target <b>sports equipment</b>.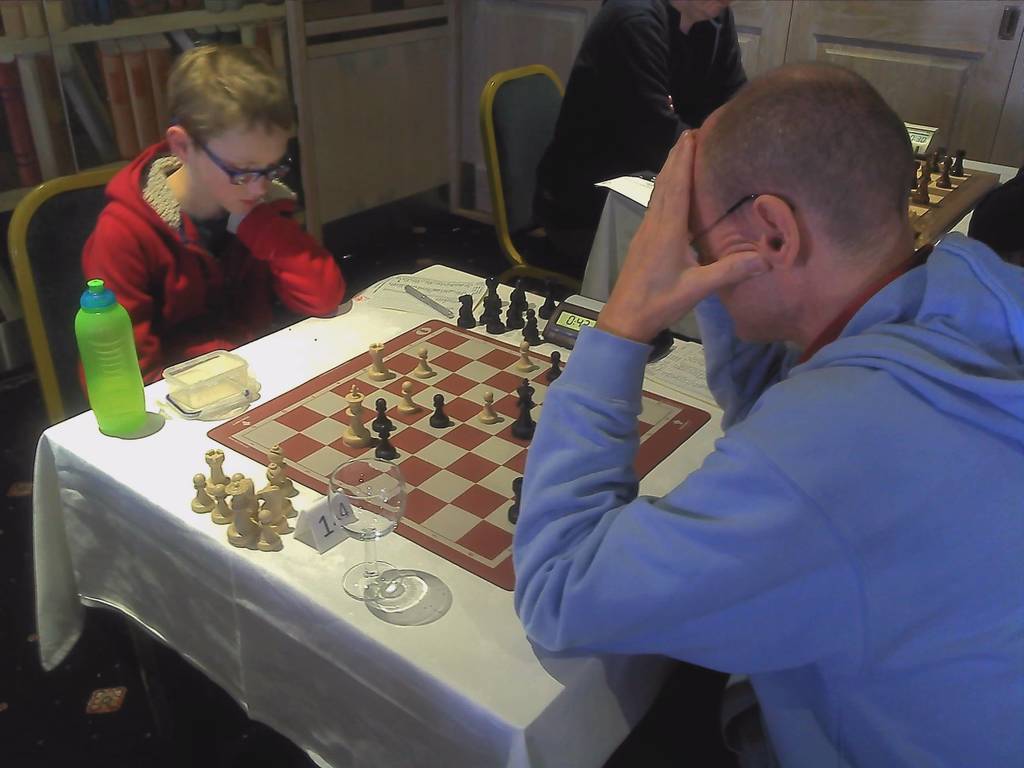
Target region: detection(362, 340, 391, 382).
